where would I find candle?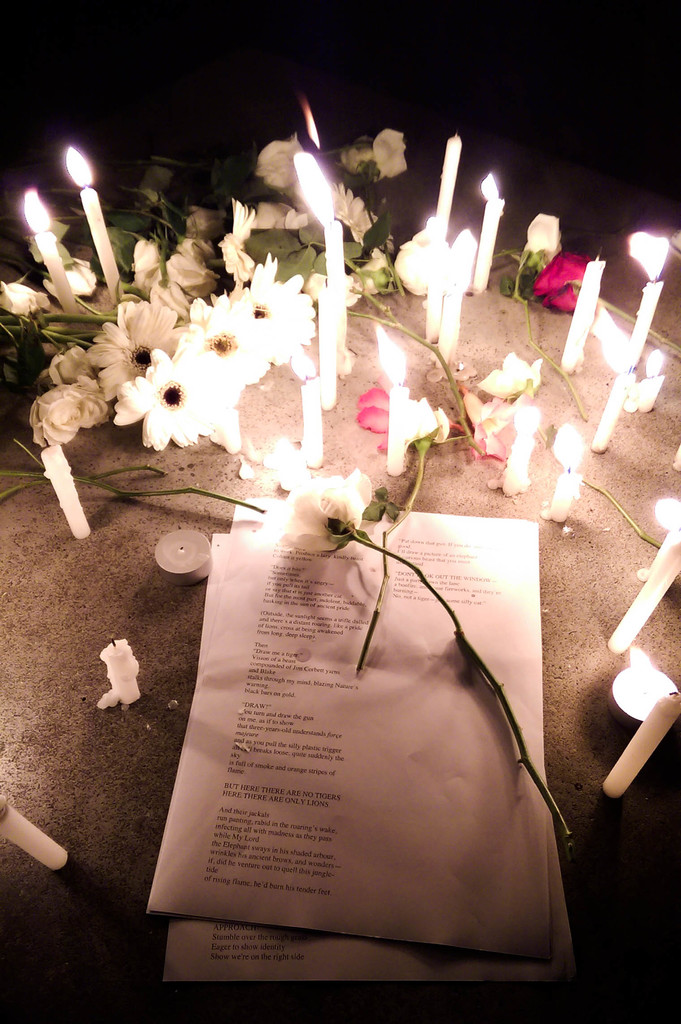
At [609, 648, 680, 724].
